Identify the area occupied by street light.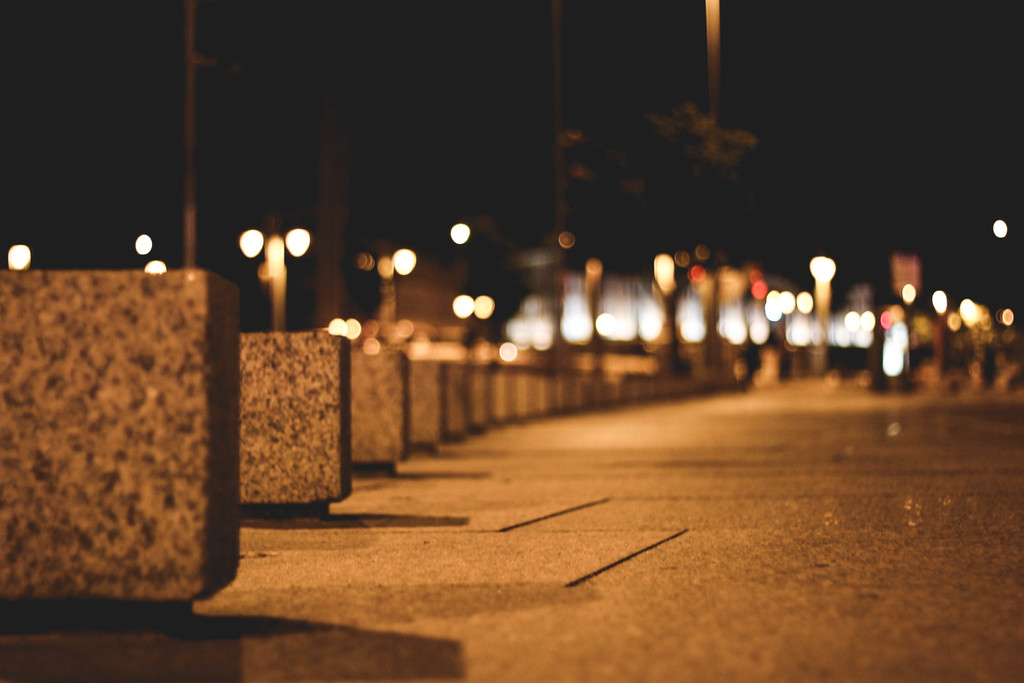
Area: select_region(6, 242, 33, 273).
